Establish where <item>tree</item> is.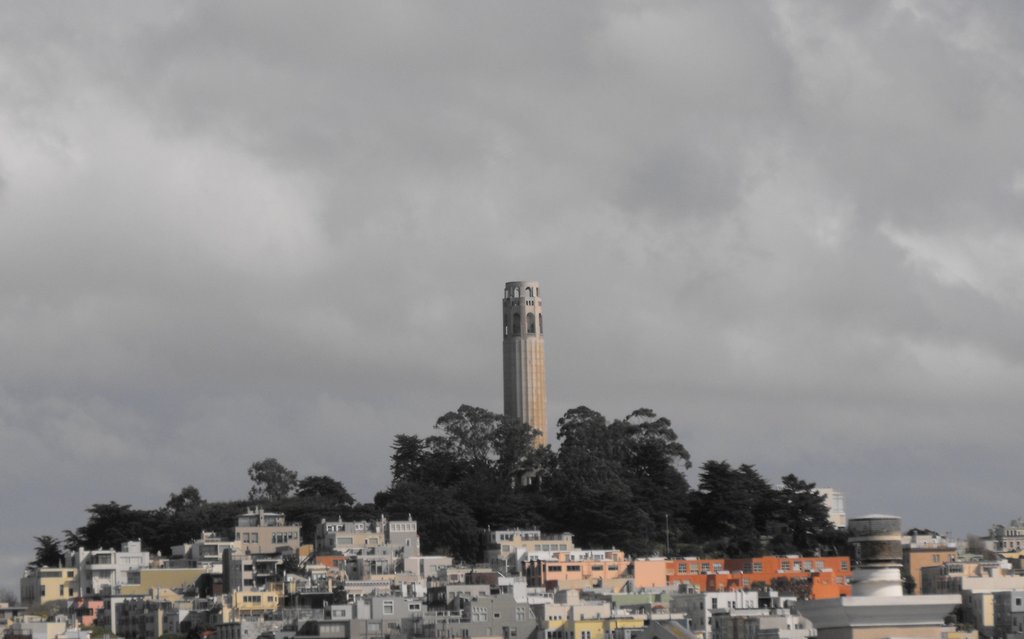
Established at <bbox>378, 430, 450, 491</bbox>.
